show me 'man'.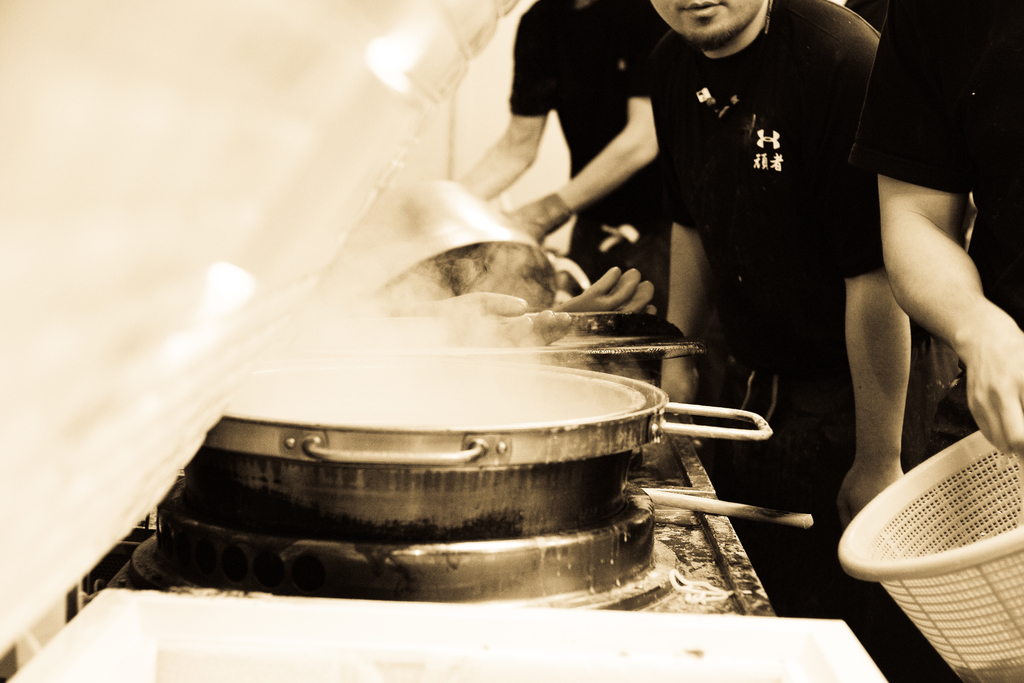
'man' is here: locate(870, 0, 1022, 469).
